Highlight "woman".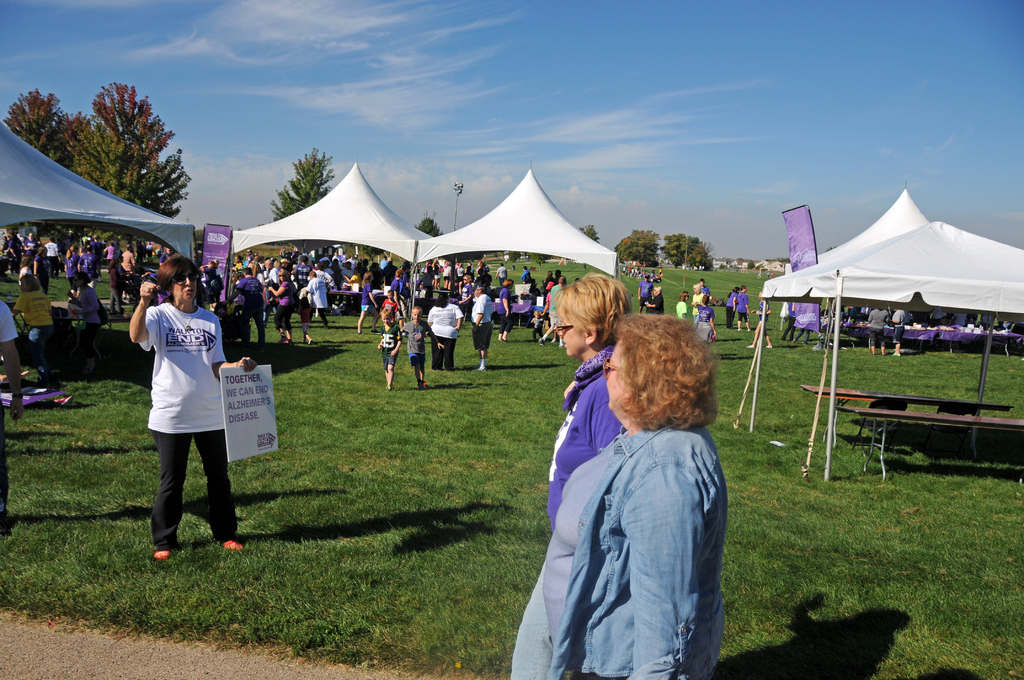
Highlighted region: bbox=[866, 306, 887, 355].
